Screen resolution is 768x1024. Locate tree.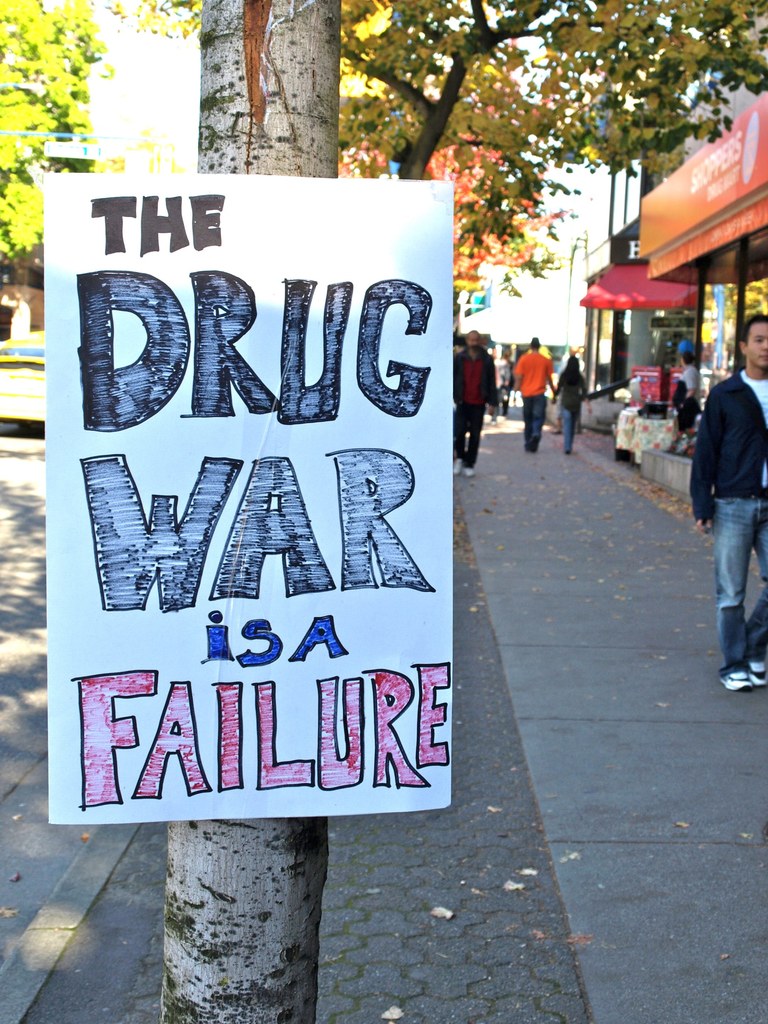
<bbox>340, 0, 764, 253</bbox>.
